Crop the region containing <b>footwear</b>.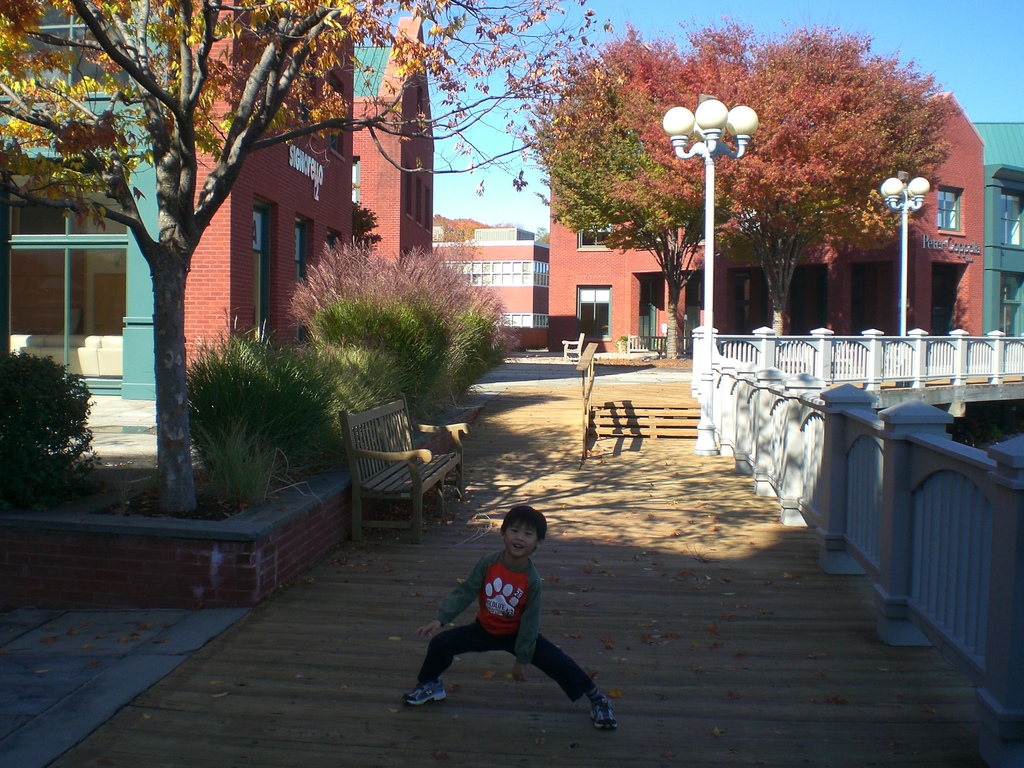
Crop region: region(590, 695, 618, 728).
